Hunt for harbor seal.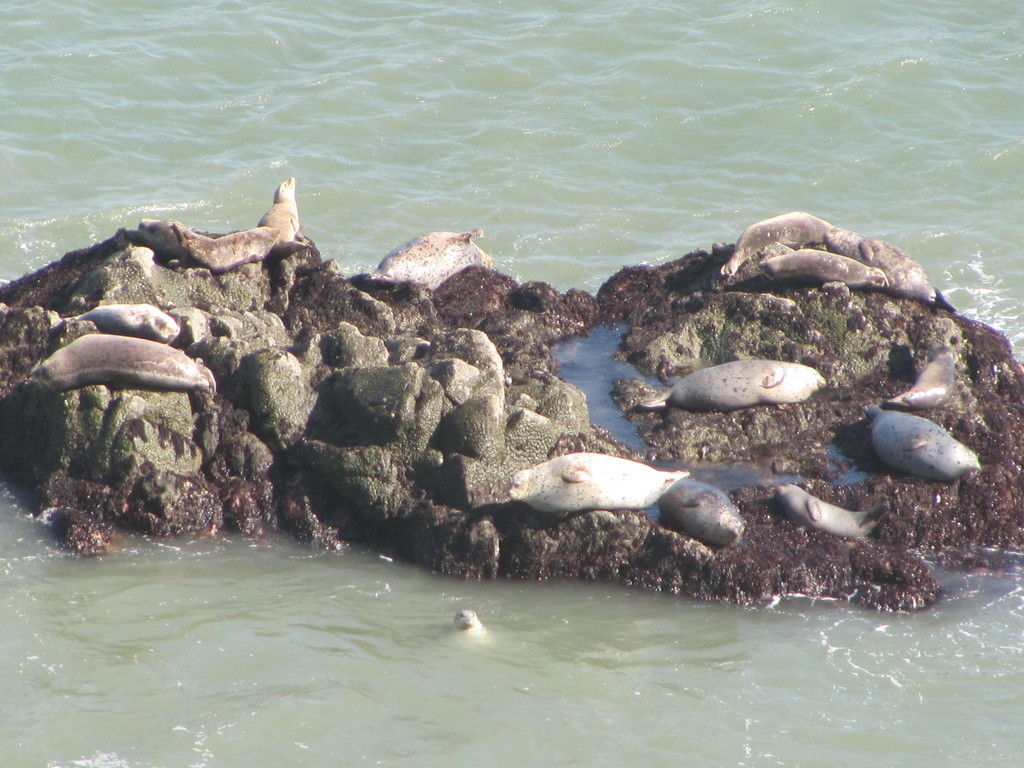
Hunted down at crop(864, 403, 986, 486).
